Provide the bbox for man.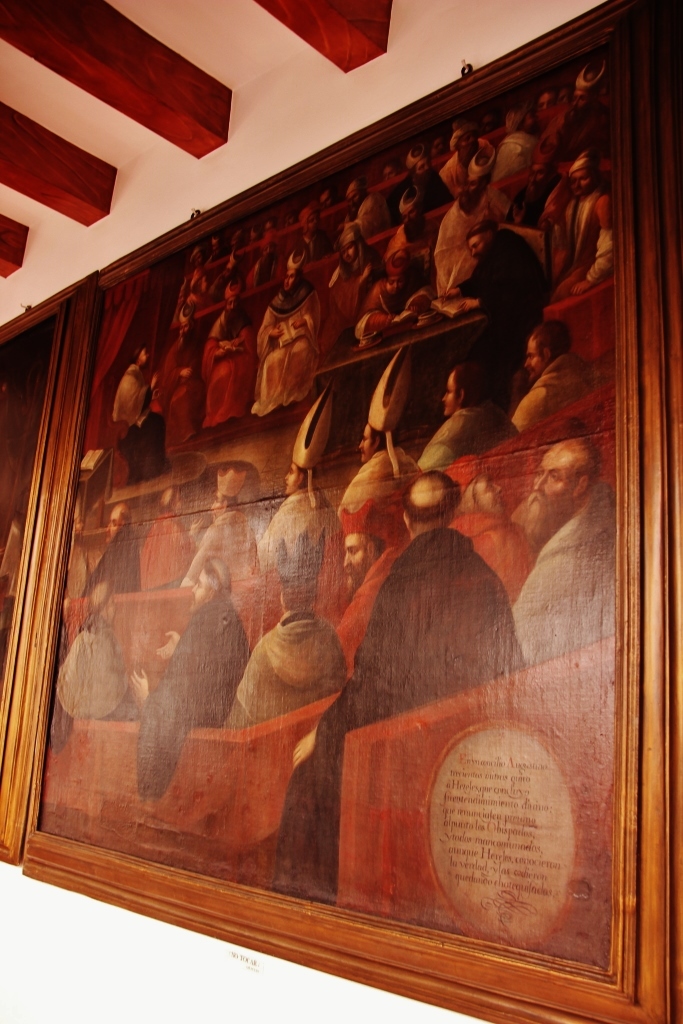
(x1=524, y1=90, x2=568, y2=152).
